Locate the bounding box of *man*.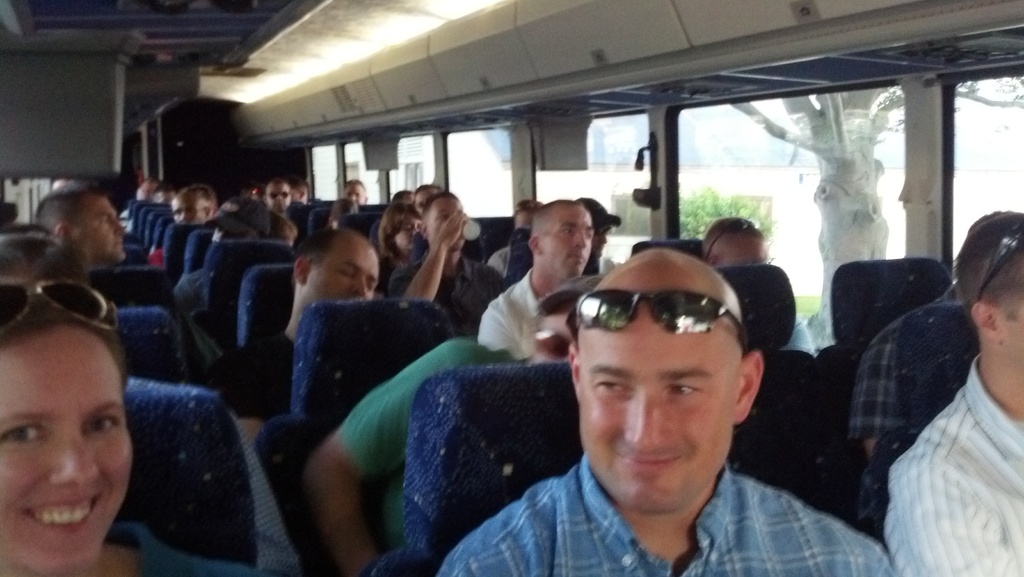
Bounding box: 149,187,212,272.
